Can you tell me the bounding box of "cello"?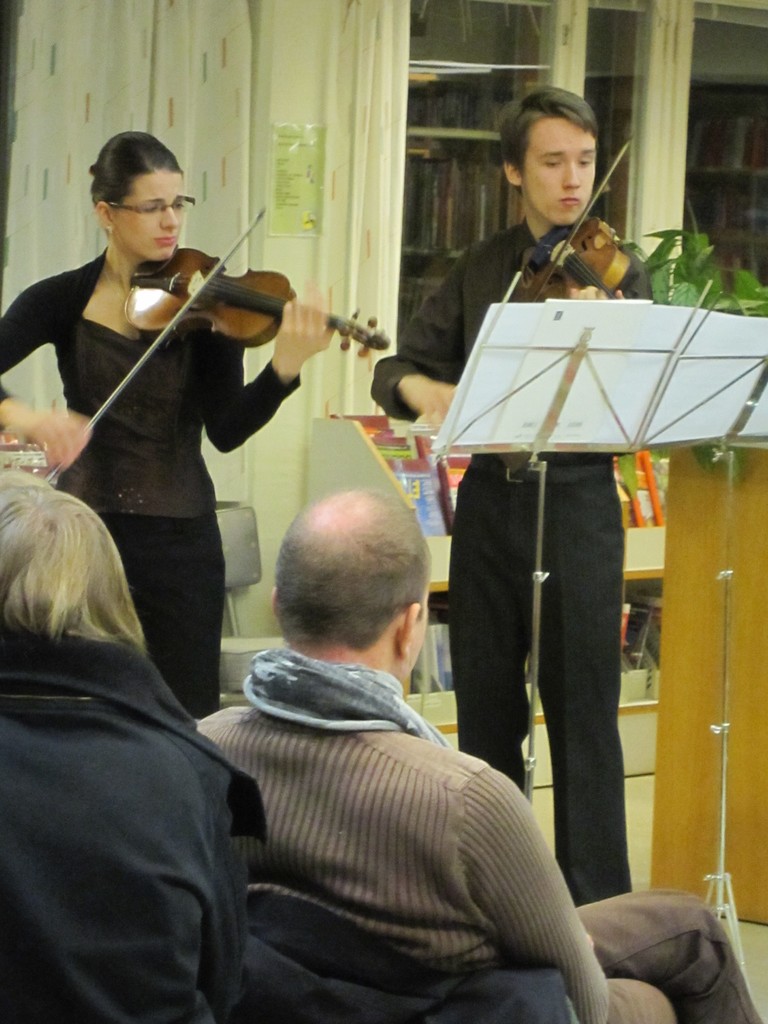
region(509, 104, 651, 478).
